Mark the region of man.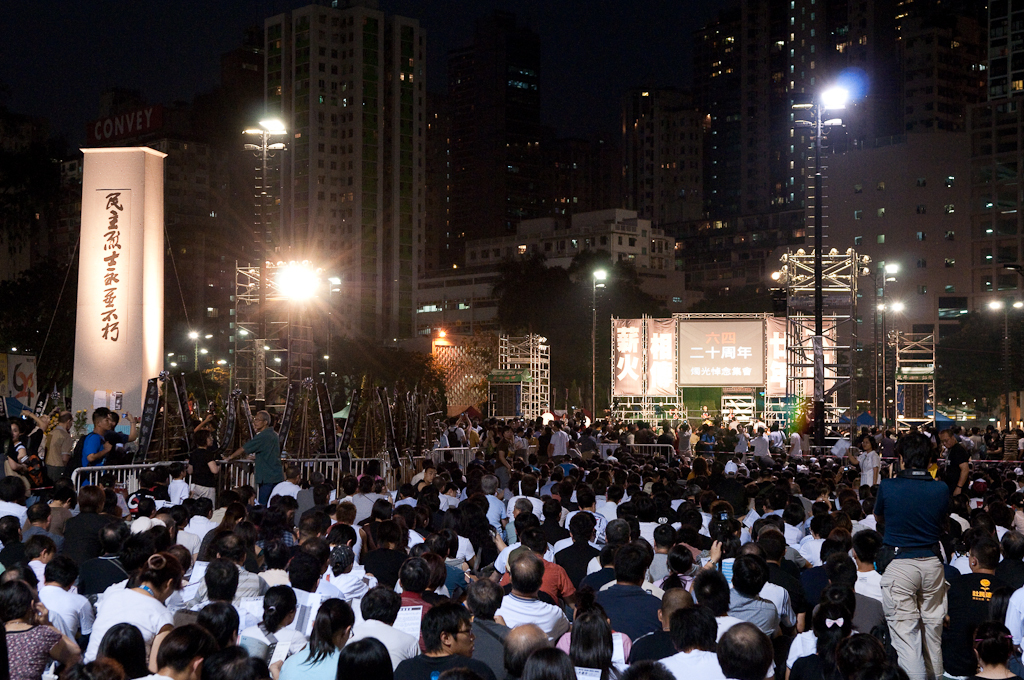
Region: (873,435,974,676).
